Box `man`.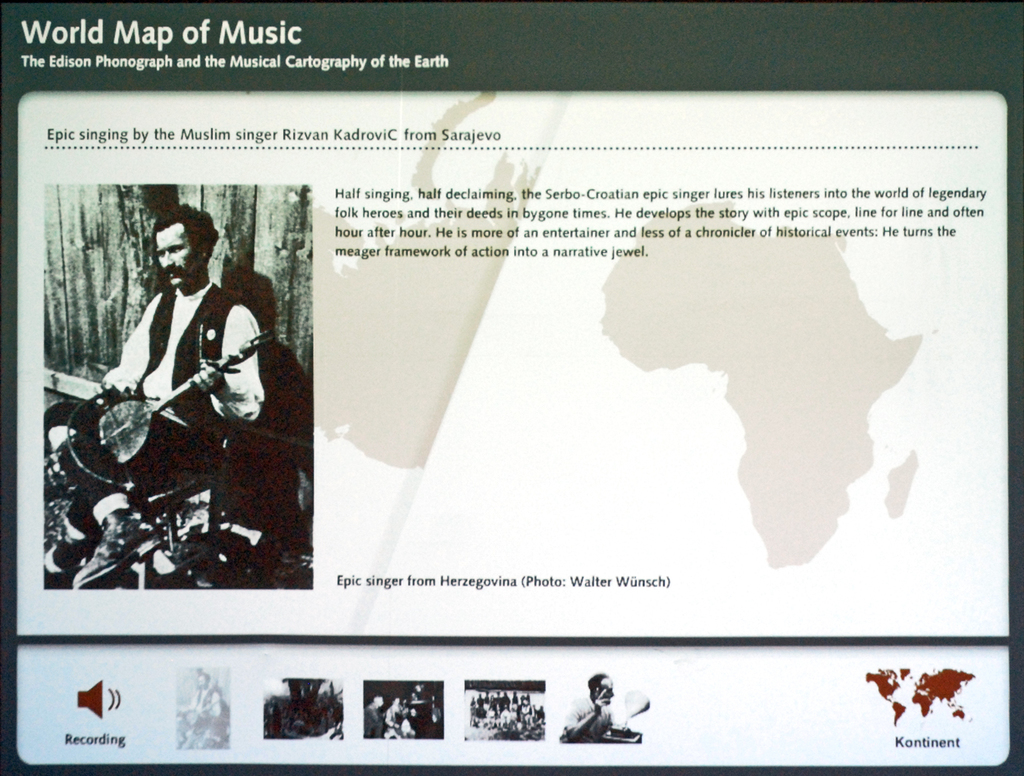
(x1=42, y1=201, x2=266, y2=588).
